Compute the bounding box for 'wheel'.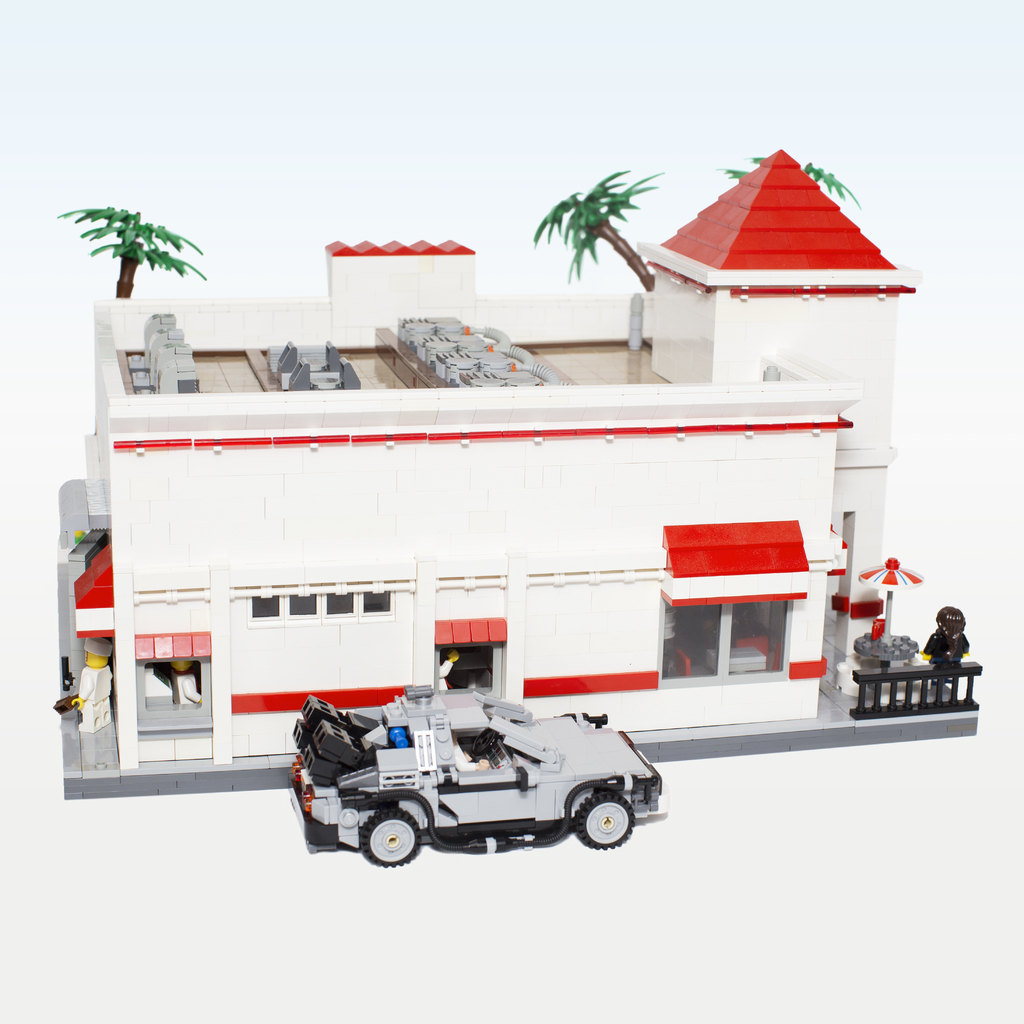
(x1=353, y1=801, x2=424, y2=867).
